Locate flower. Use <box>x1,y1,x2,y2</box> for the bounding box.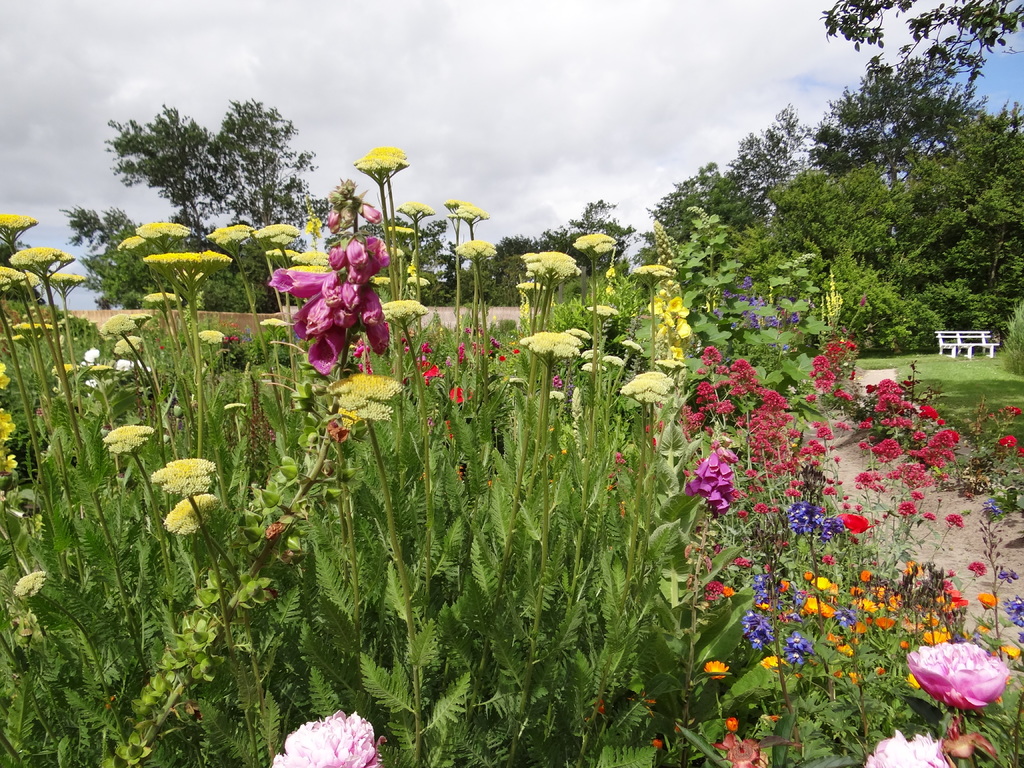
<box>40,322,49,330</box>.
